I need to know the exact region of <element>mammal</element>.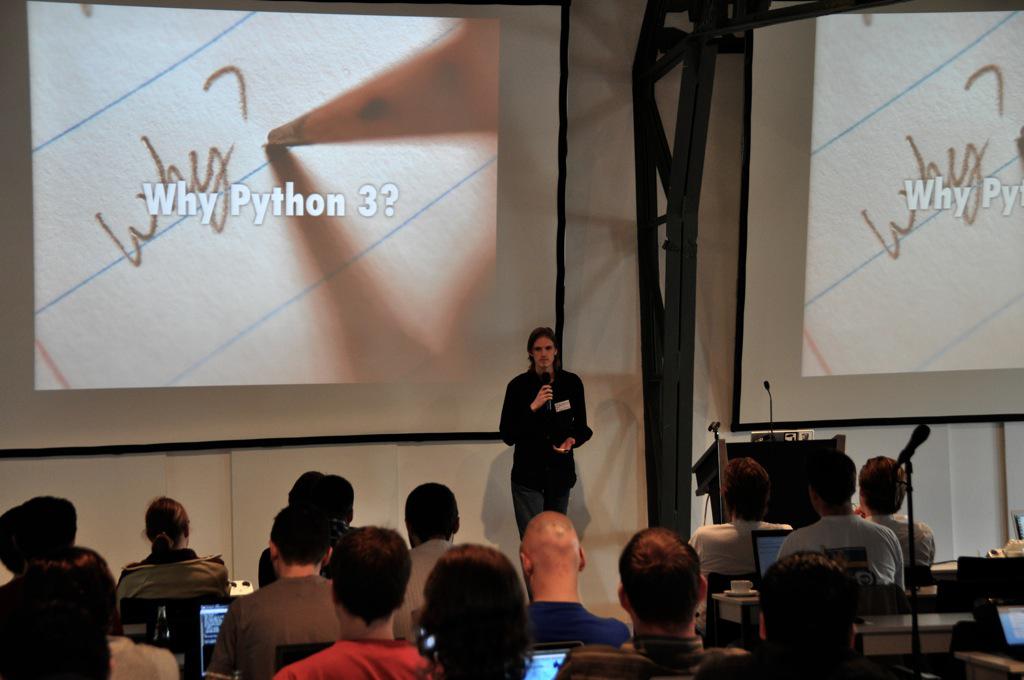
Region: x1=776, y1=448, x2=904, y2=582.
